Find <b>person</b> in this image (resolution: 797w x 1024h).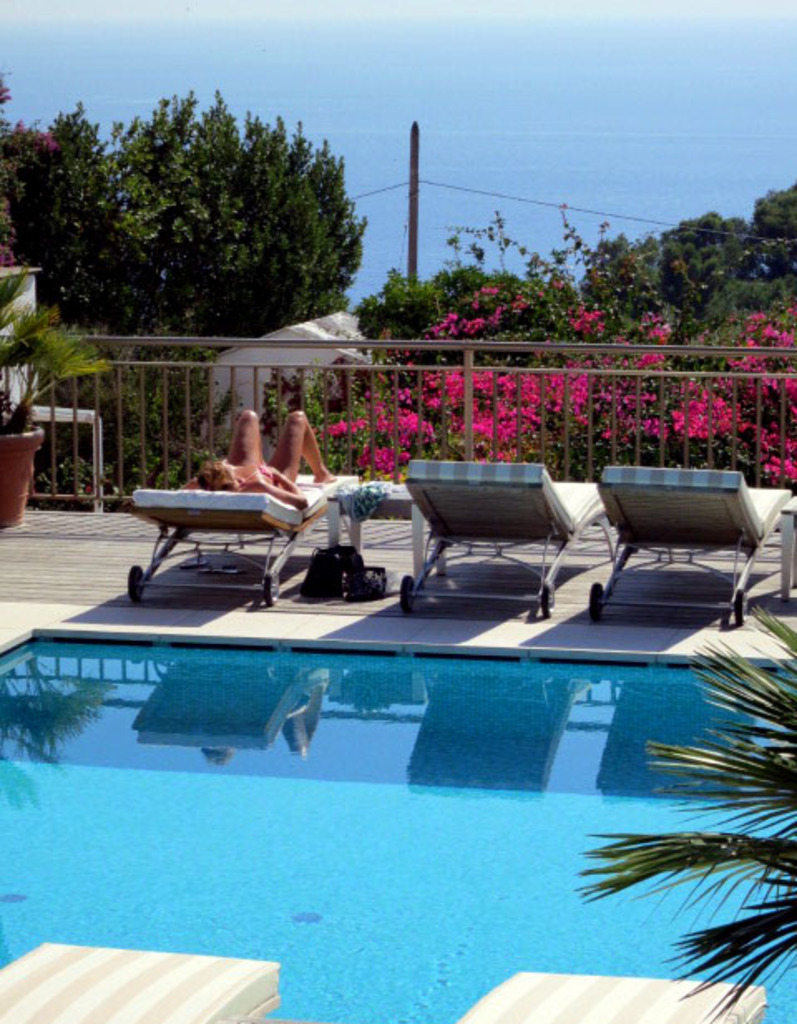
[194,405,324,511].
